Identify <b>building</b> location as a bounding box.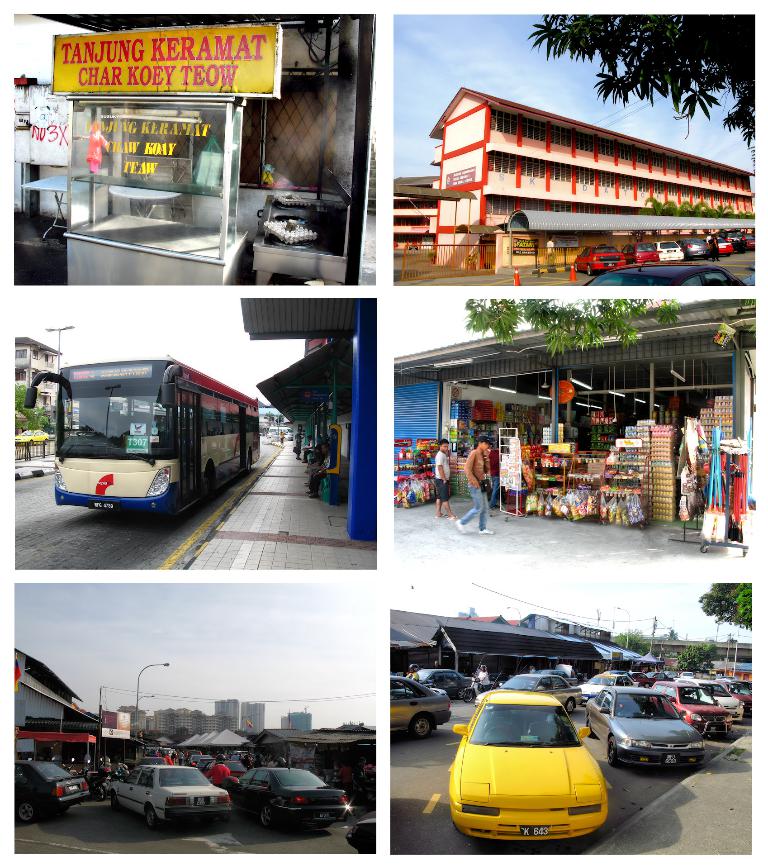
x1=14, y1=338, x2=62, y2=412.
